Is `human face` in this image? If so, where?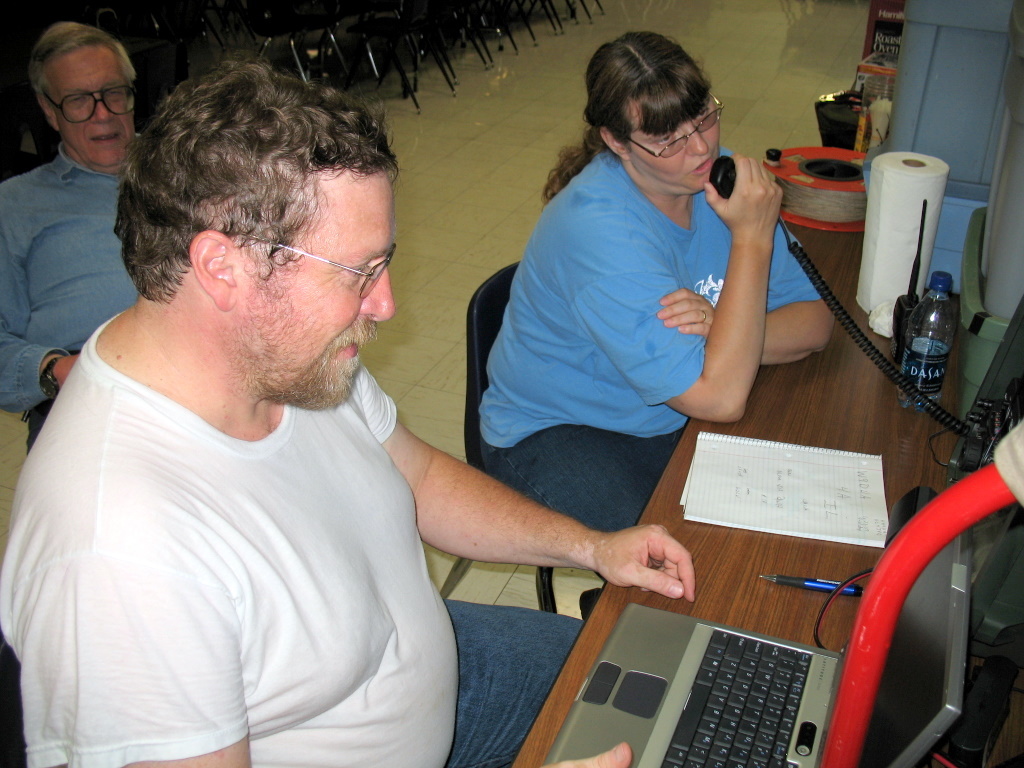
Yes, at [40, 44, 136, 163].
